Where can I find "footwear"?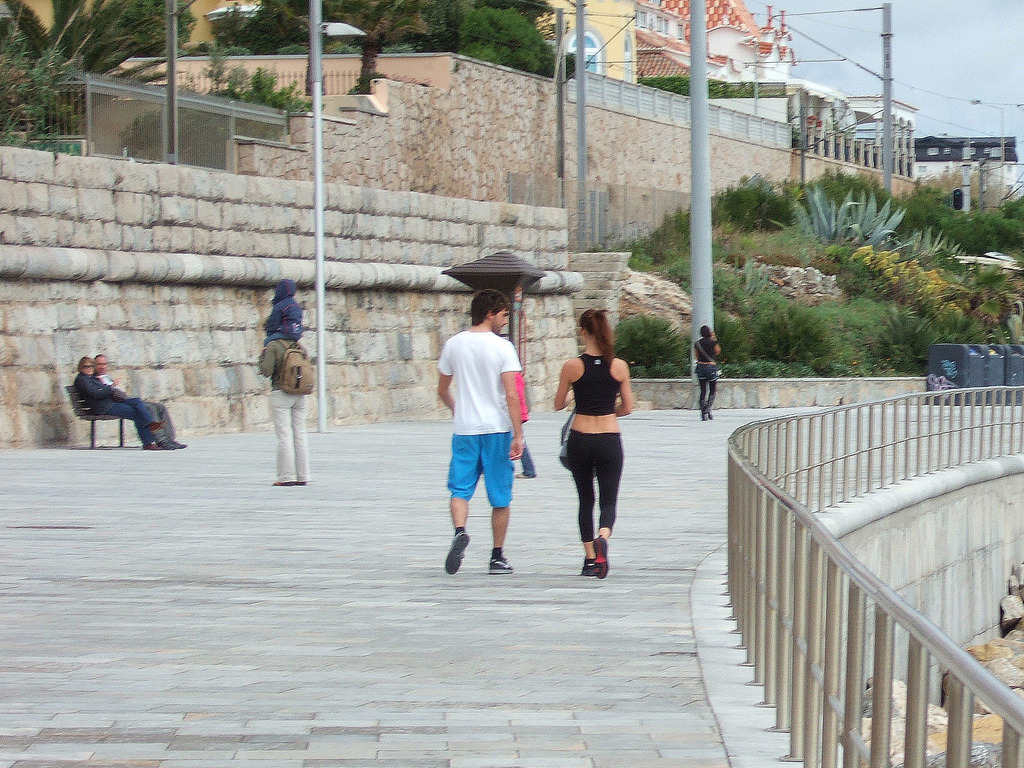
You can find it at detection(592, 536, 611, 580).
